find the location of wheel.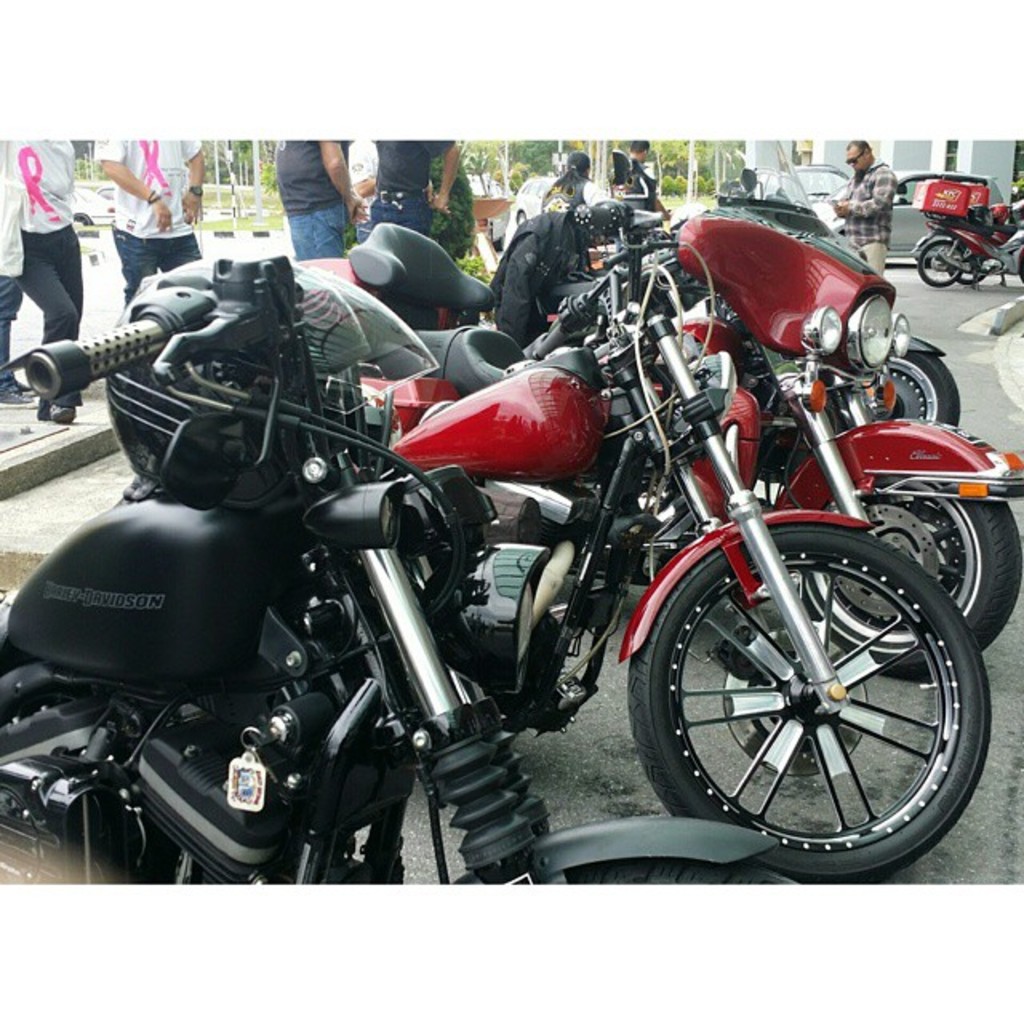
Location: box=[883, 344, 965, 435].
